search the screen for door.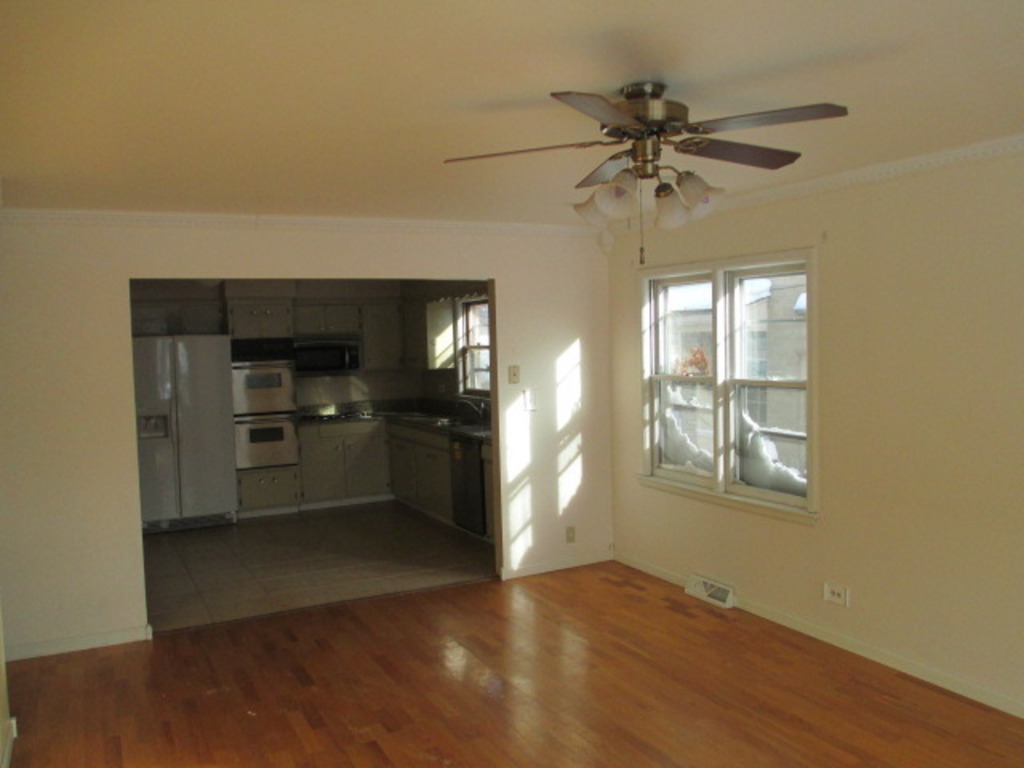
Found at 179,338,235,522.
